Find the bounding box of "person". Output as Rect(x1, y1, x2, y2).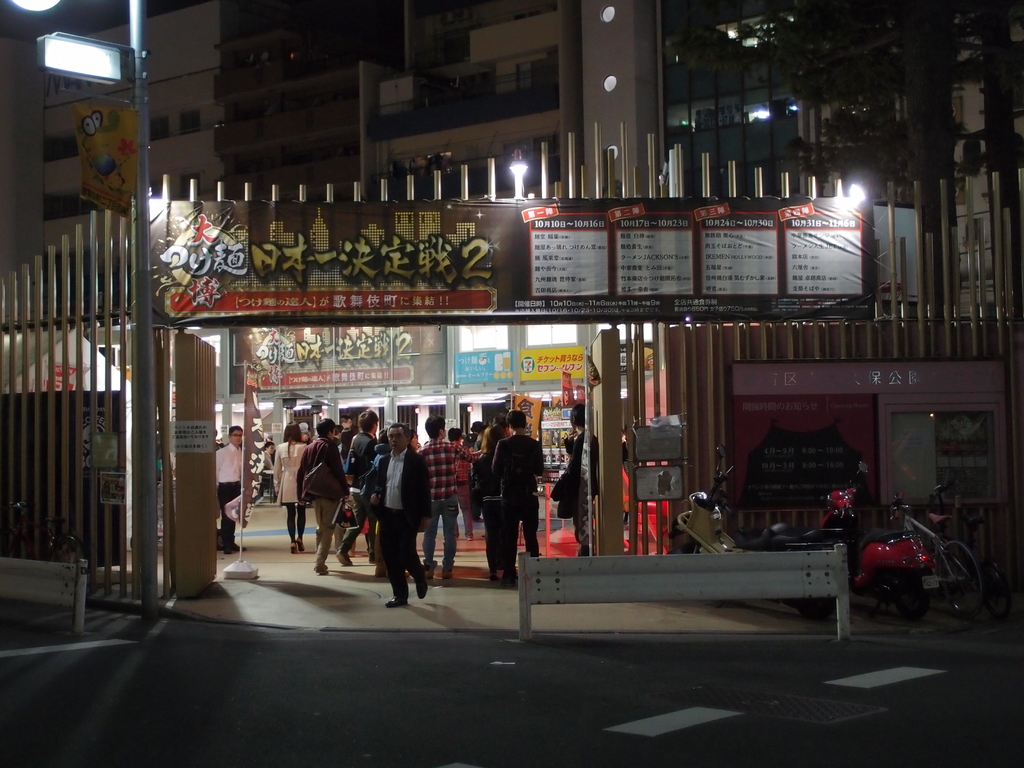
Rect(492, 409, 541, 580).
